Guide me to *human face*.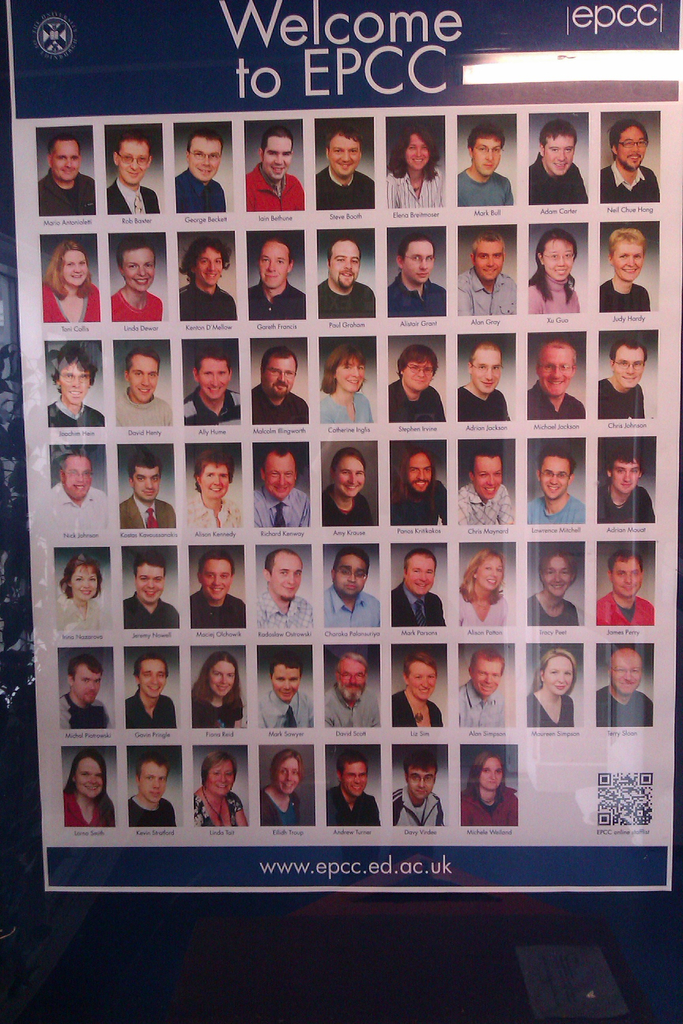
Guidance: BBox(541, 136, 578, 174).
